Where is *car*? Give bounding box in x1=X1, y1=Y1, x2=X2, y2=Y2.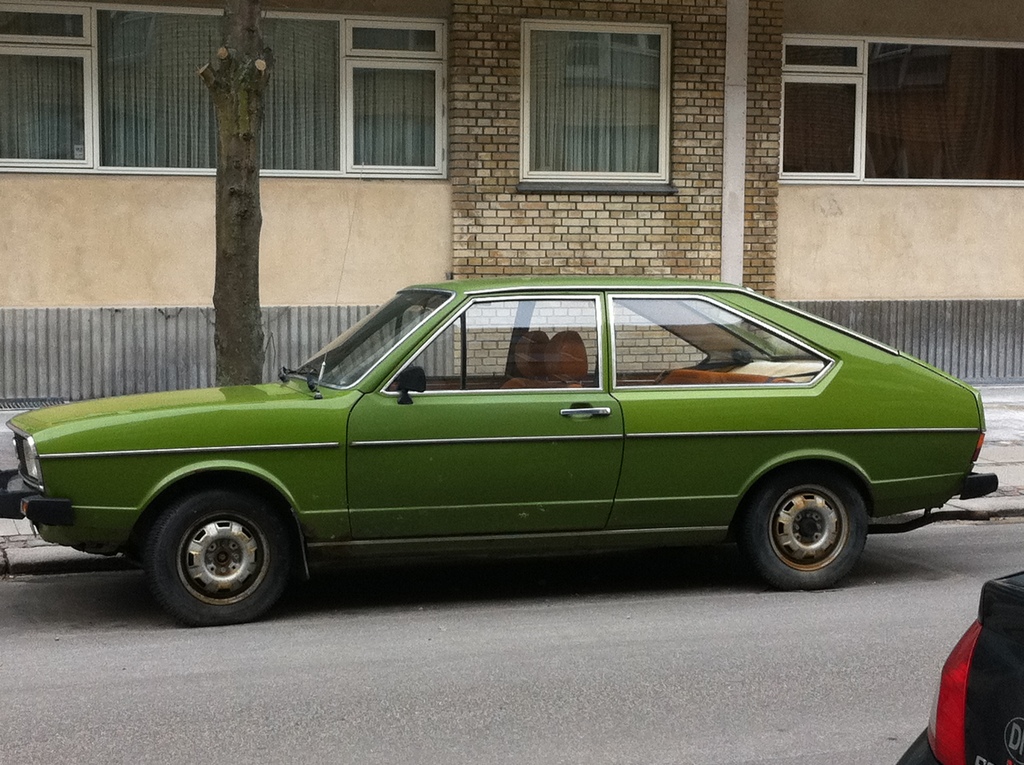
x1=0, y1=162, x2=998, y2=625.
